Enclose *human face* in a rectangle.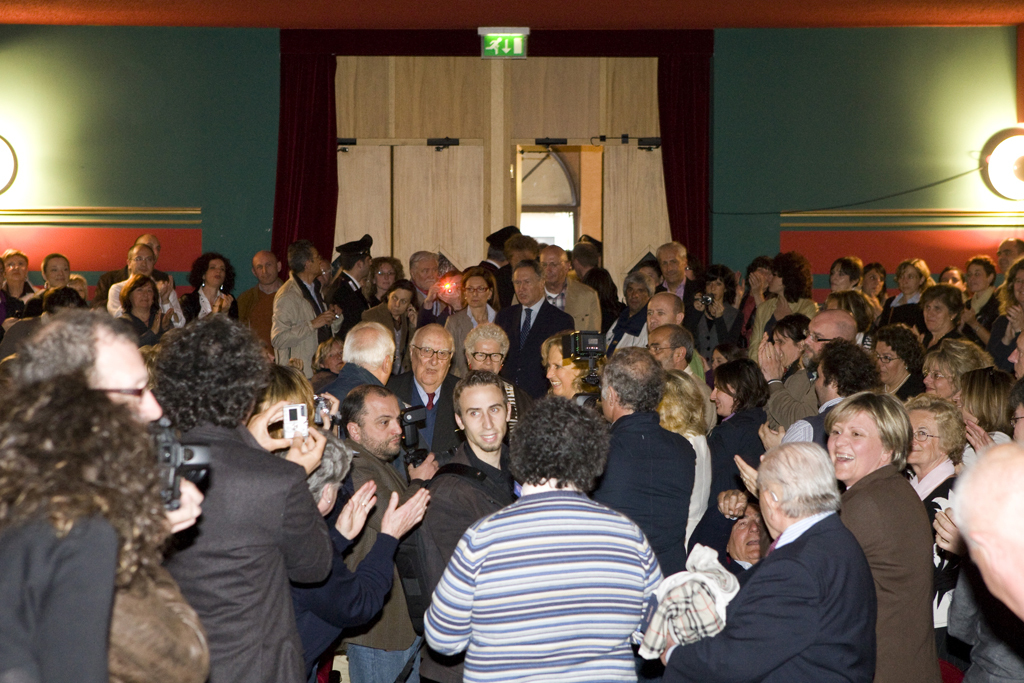
pyautogui.locateOnScreen(538, 250, 567, 283).
